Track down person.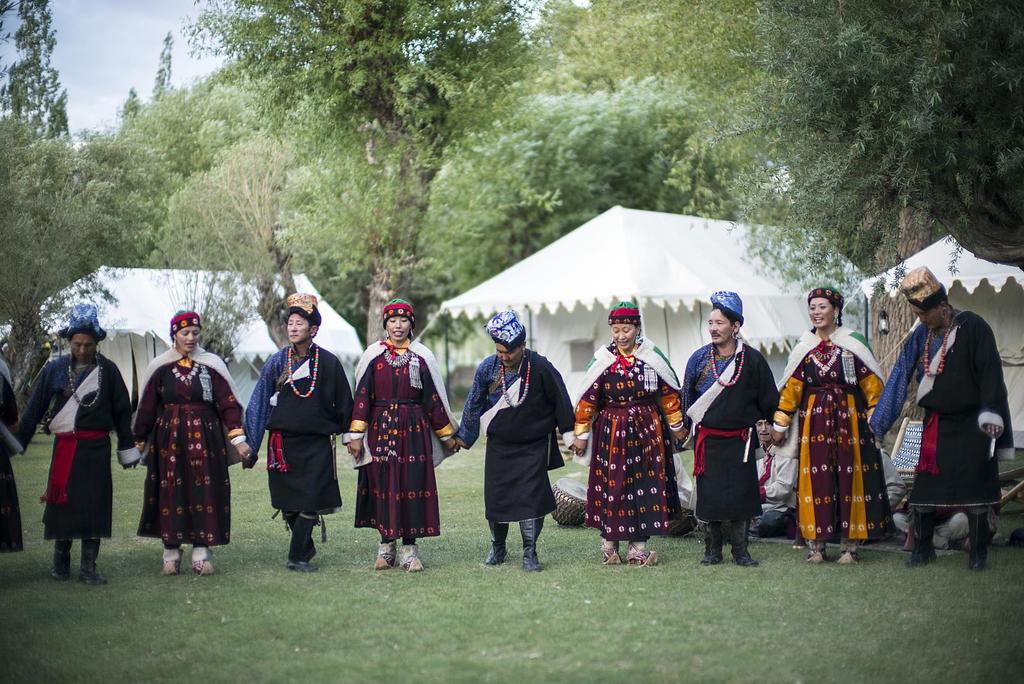
Tracked to rect(0, 339, 20, 554).
